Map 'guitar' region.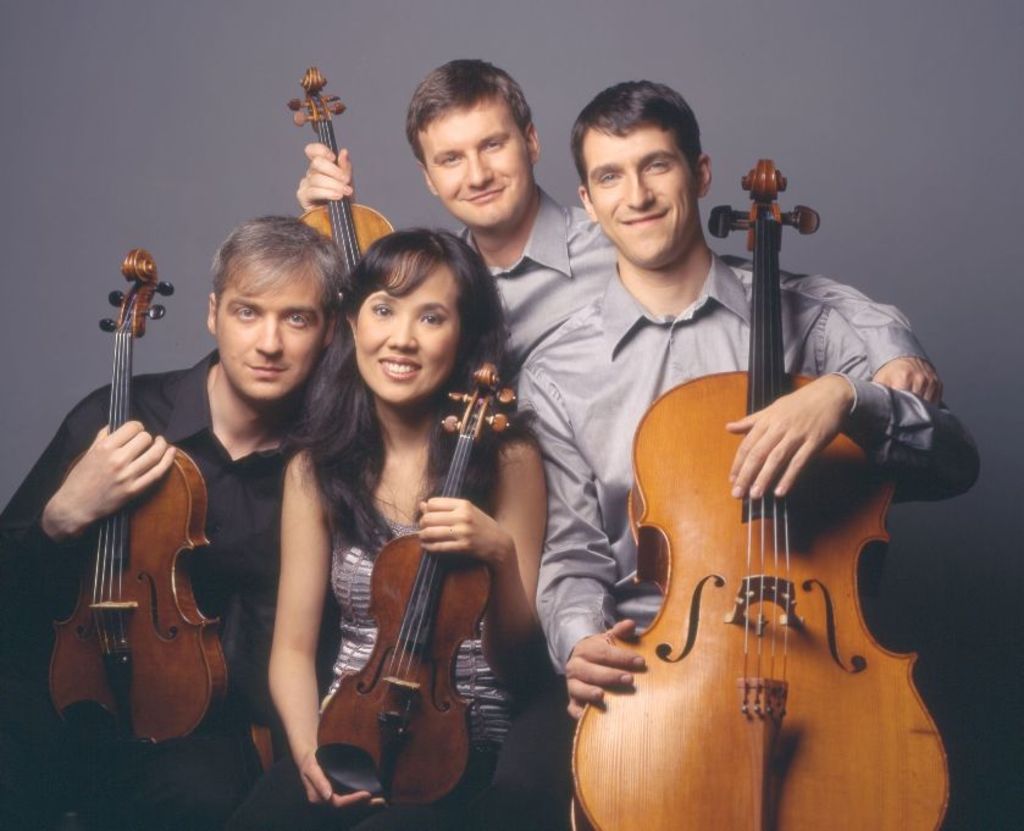
Mapped to [290, 70, 393, 261].
